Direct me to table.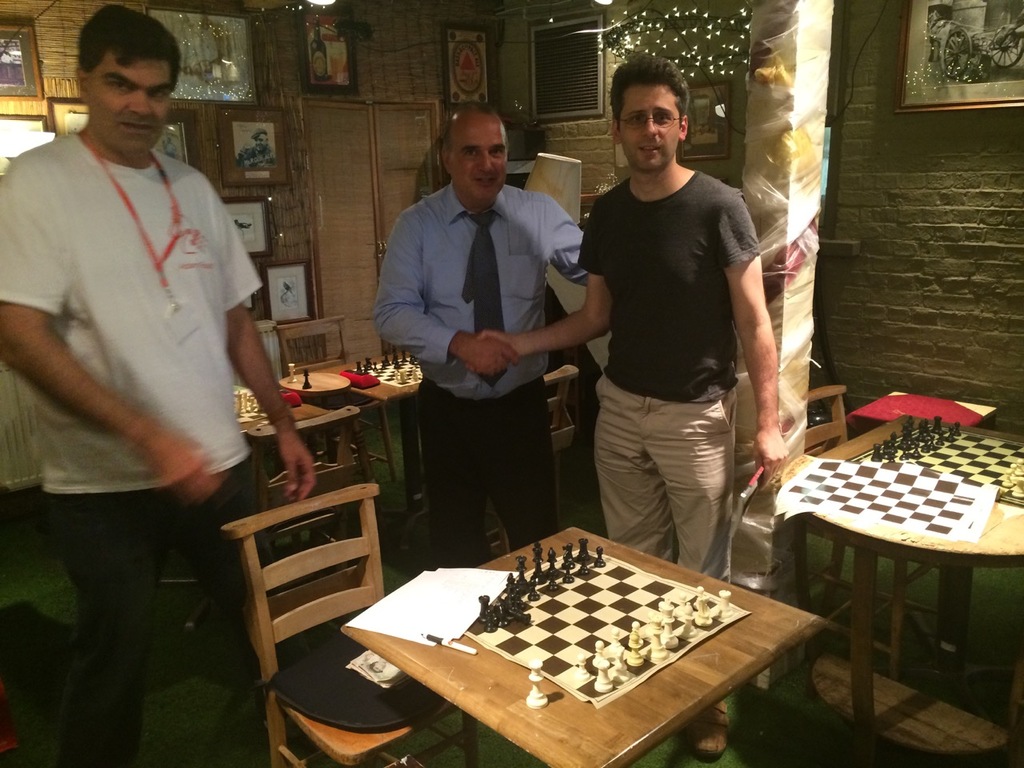
Direction: <region>291, 358, 433, 488</region>.
